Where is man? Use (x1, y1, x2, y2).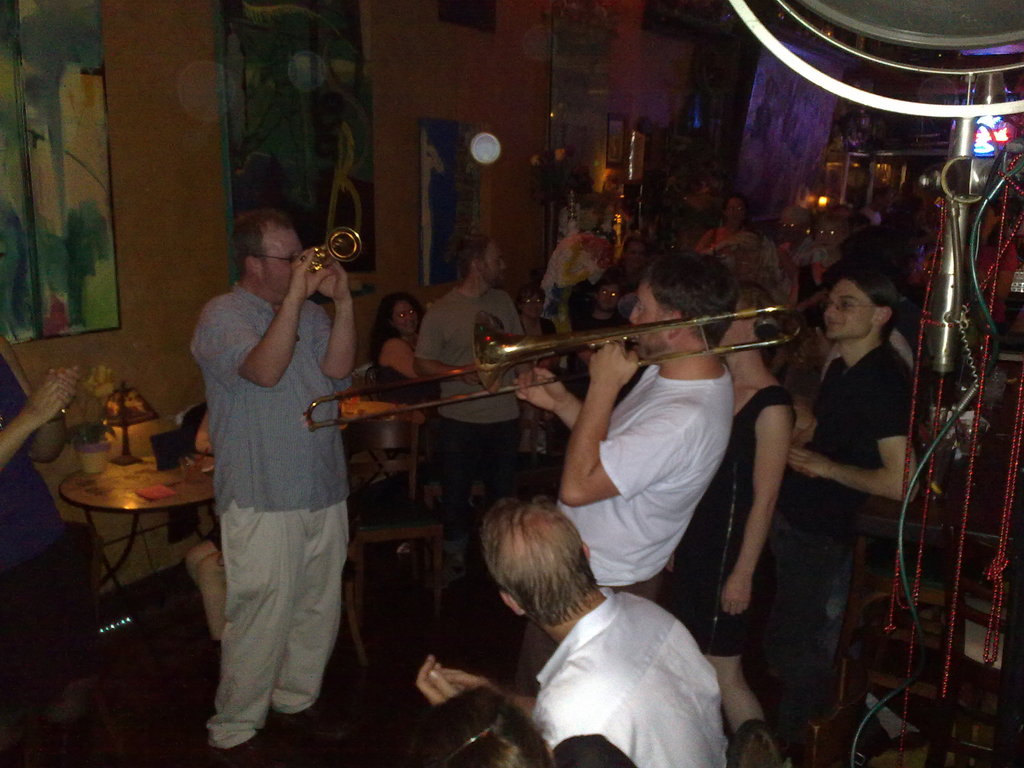
(742, 264, 920, 767).
